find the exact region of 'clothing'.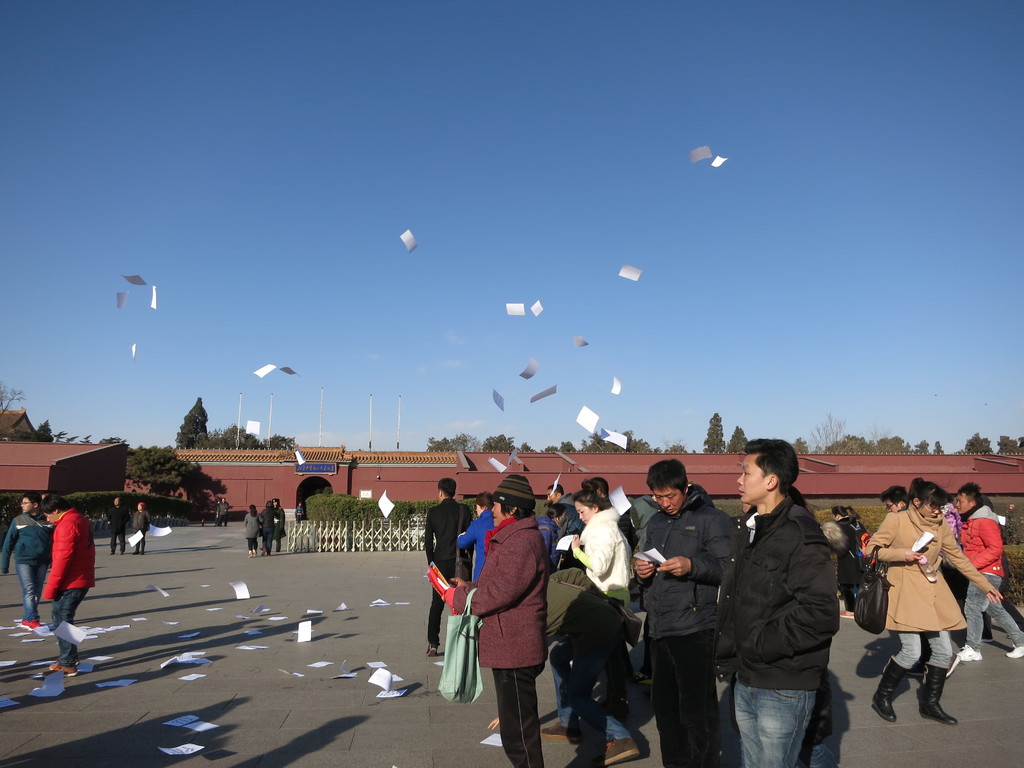
Exact region: box=[273, 506, 289, 550].
